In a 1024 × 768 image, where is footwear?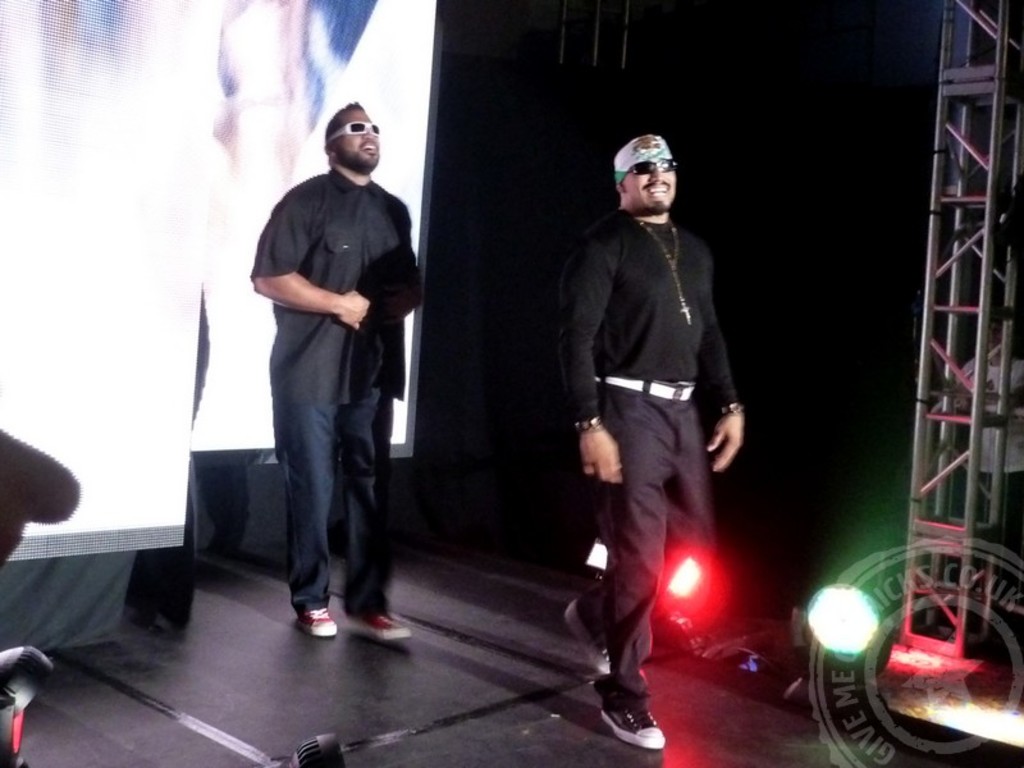
rect(301, 605, 338, 640).
